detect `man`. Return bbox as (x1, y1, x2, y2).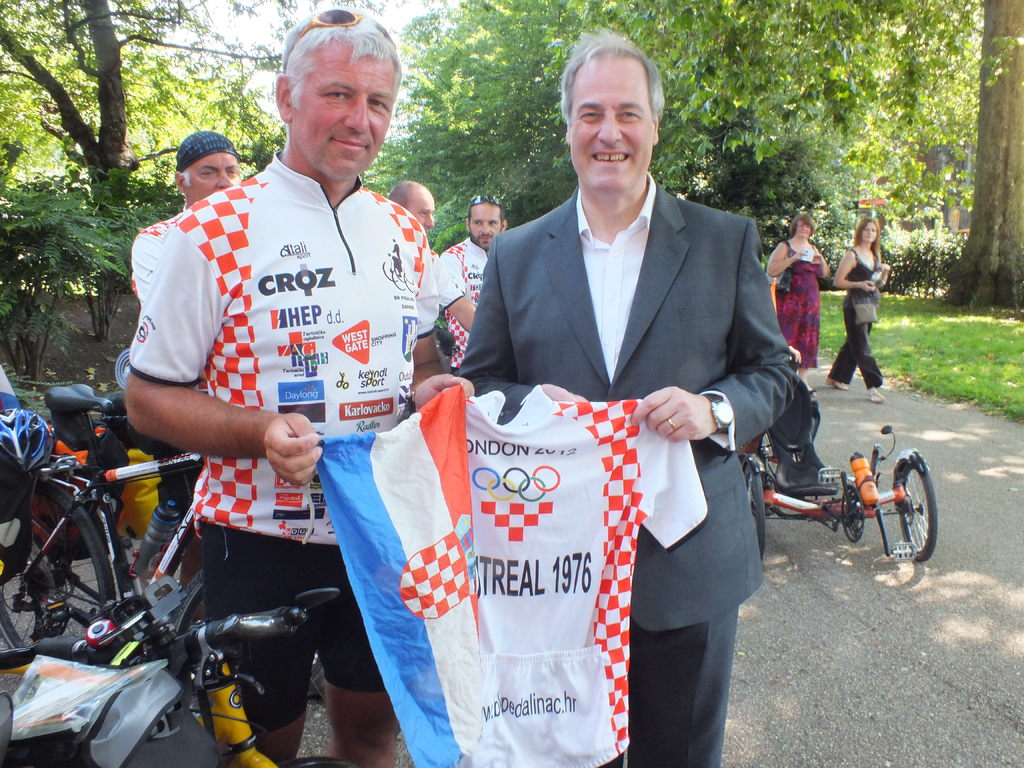
(391, 175, 445, 307).
